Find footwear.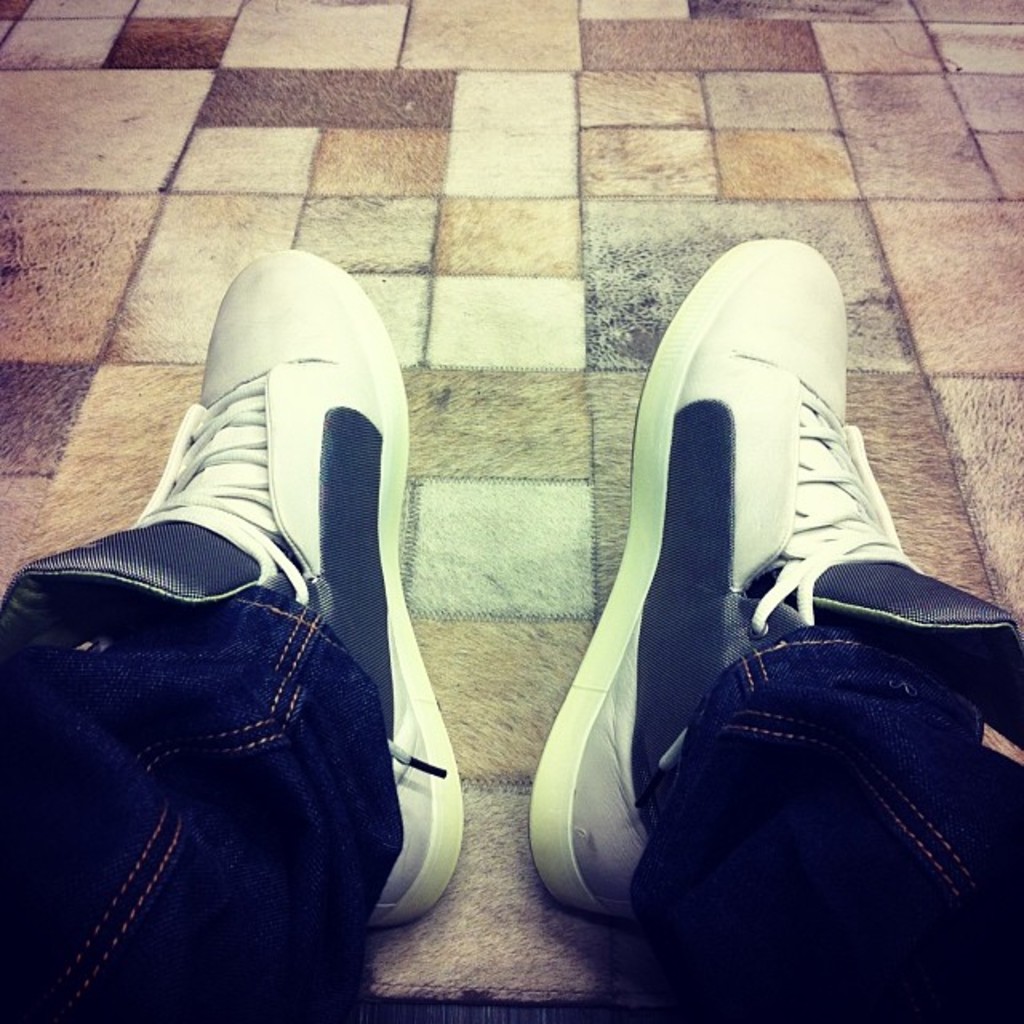
detection(0, 243, 464, 939).
